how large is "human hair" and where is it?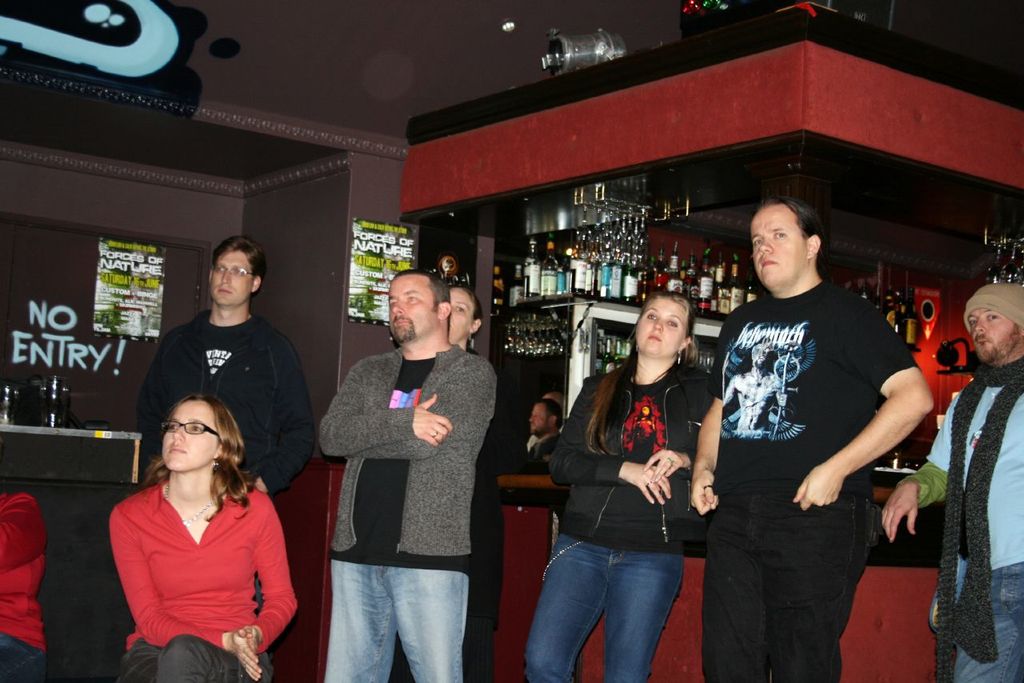
Bounding box: 394/266/450/332.
